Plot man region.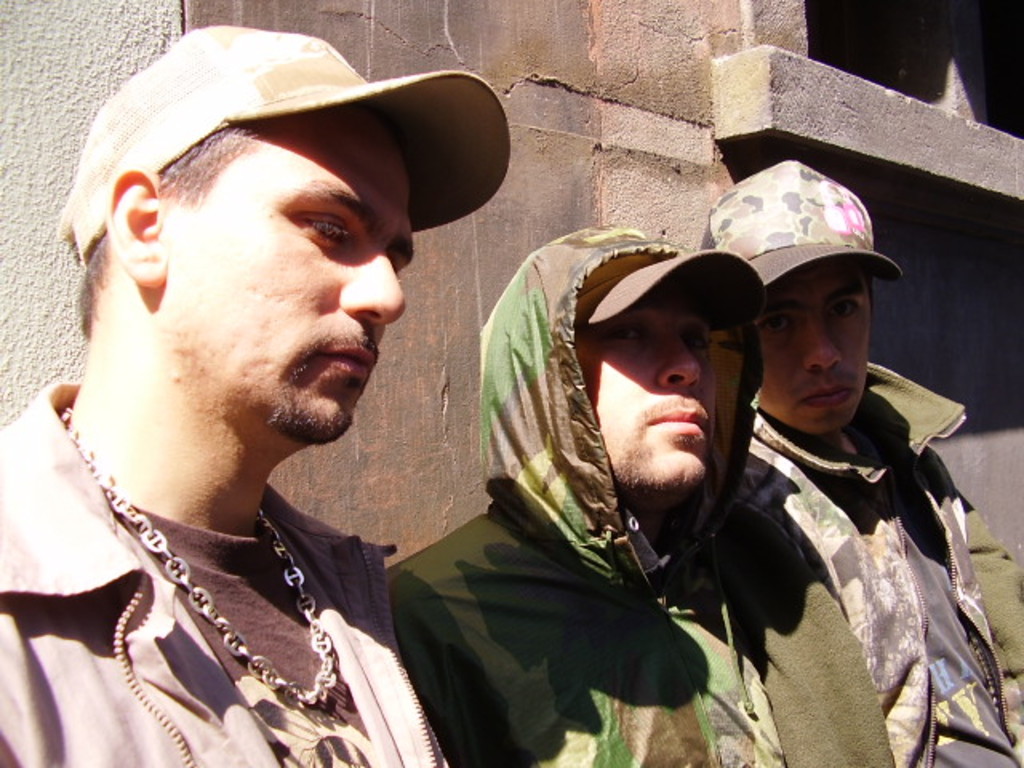
Plotted at bbox(387, 226, 891, 766).
